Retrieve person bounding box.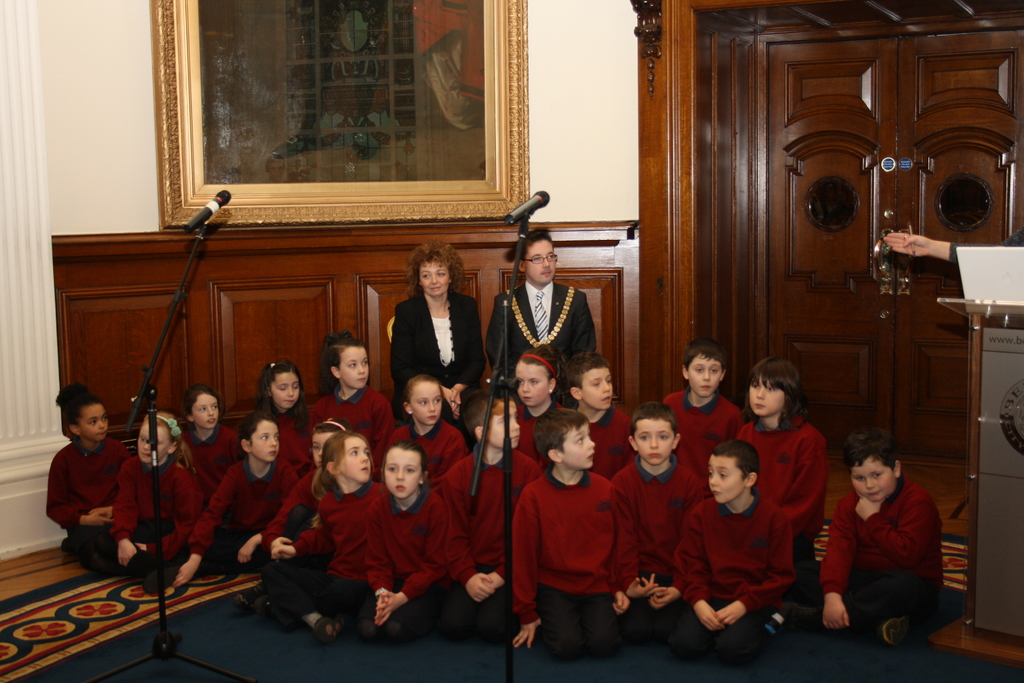
Bounding box: [298,334,390,435].
